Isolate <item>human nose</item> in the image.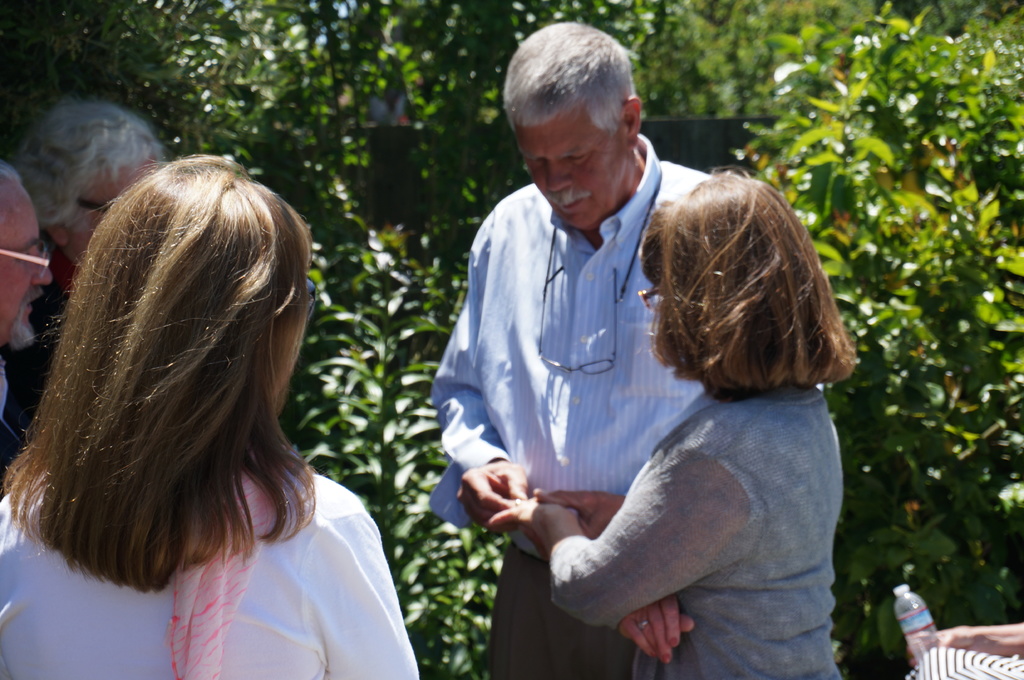
Isolated region: [left=545, top=157, right=573, bottom=194].
